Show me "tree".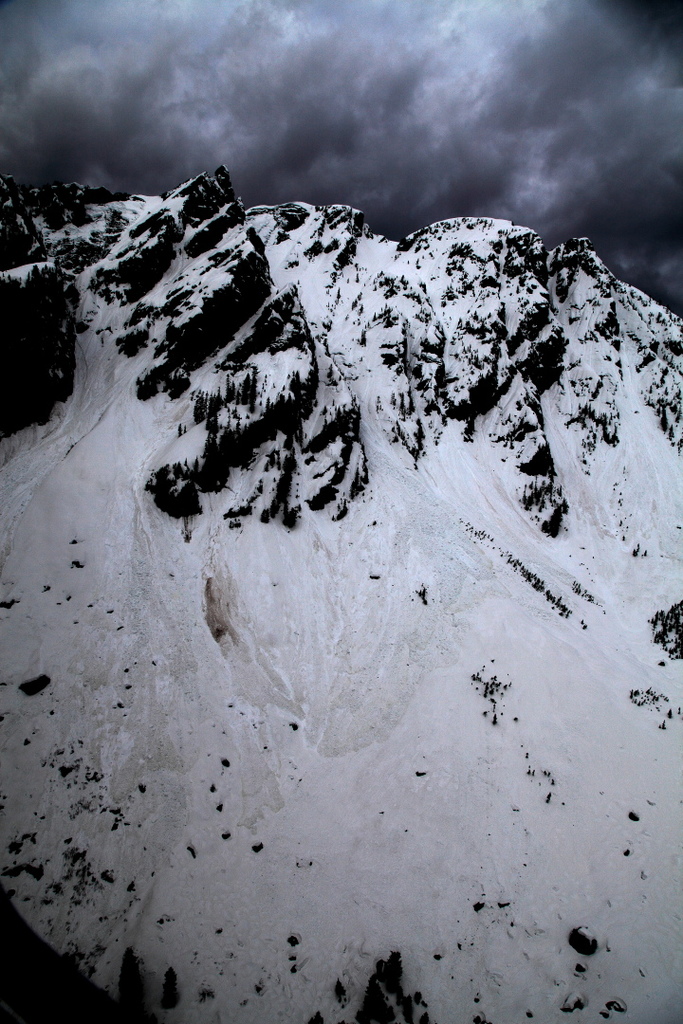
"tree" is here: <bbox>353, 976, 396, 1023</bbox>.
